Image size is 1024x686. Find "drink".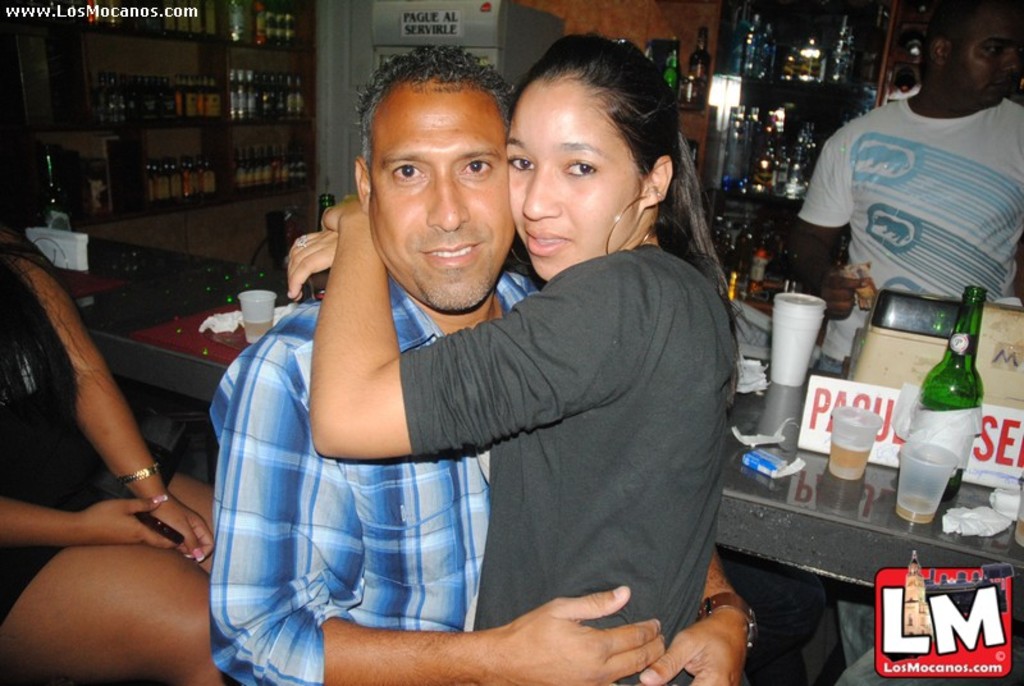
crop(835, 404, 877, 477).
